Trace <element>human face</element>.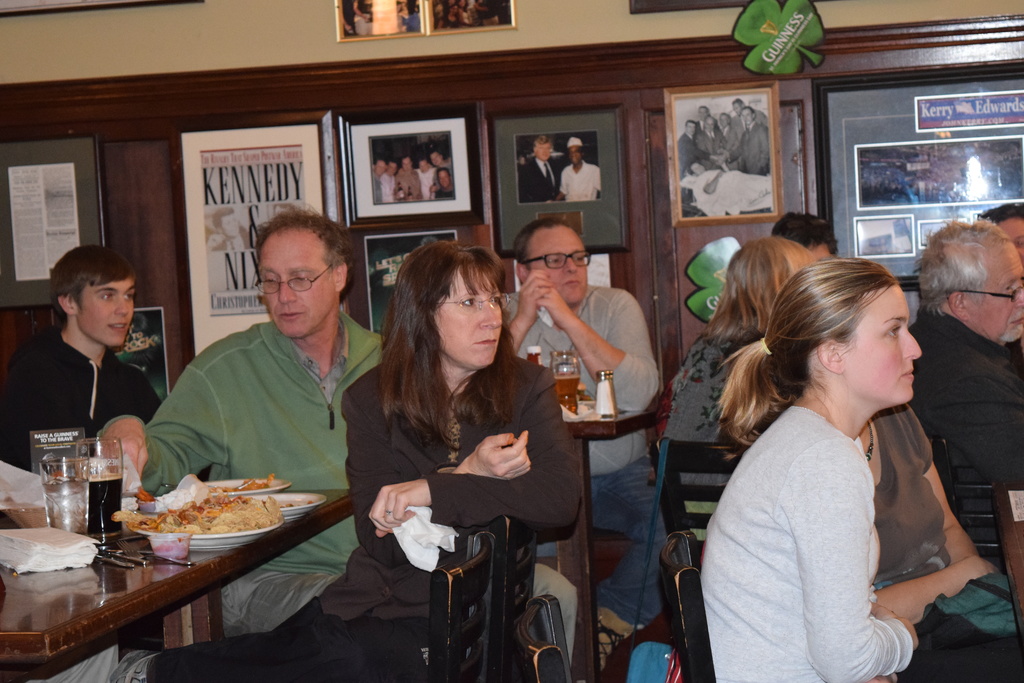
Traced to box=[77, 279, 136, 347].
